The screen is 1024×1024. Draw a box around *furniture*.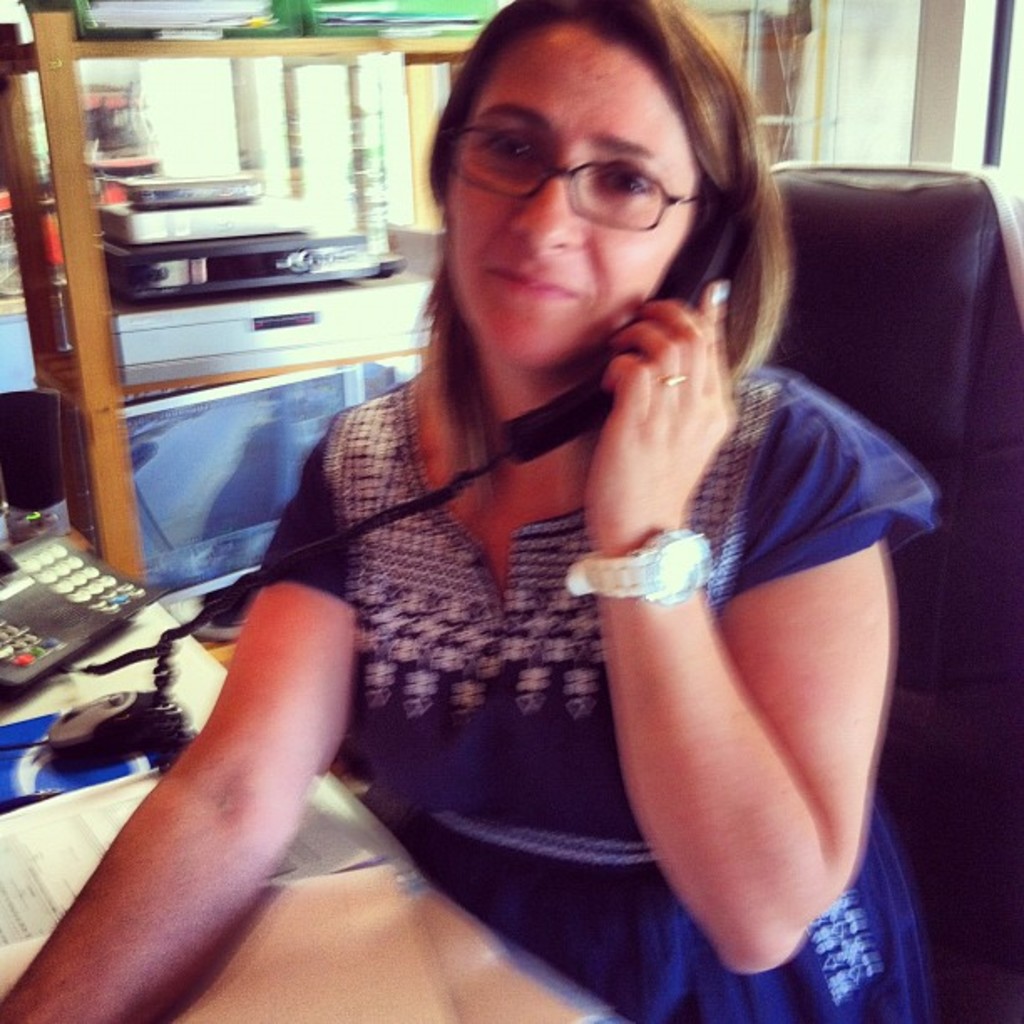
bbox(770, 161, 1022, 1022).
